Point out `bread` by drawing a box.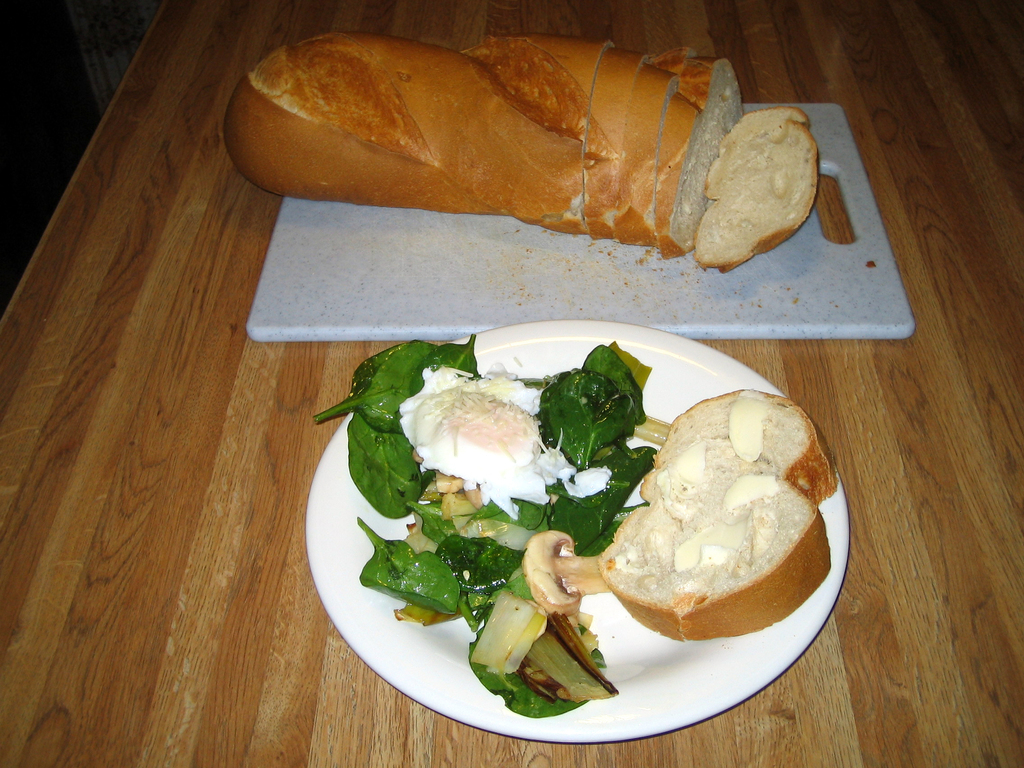
box(602, 382, 836, 637).
